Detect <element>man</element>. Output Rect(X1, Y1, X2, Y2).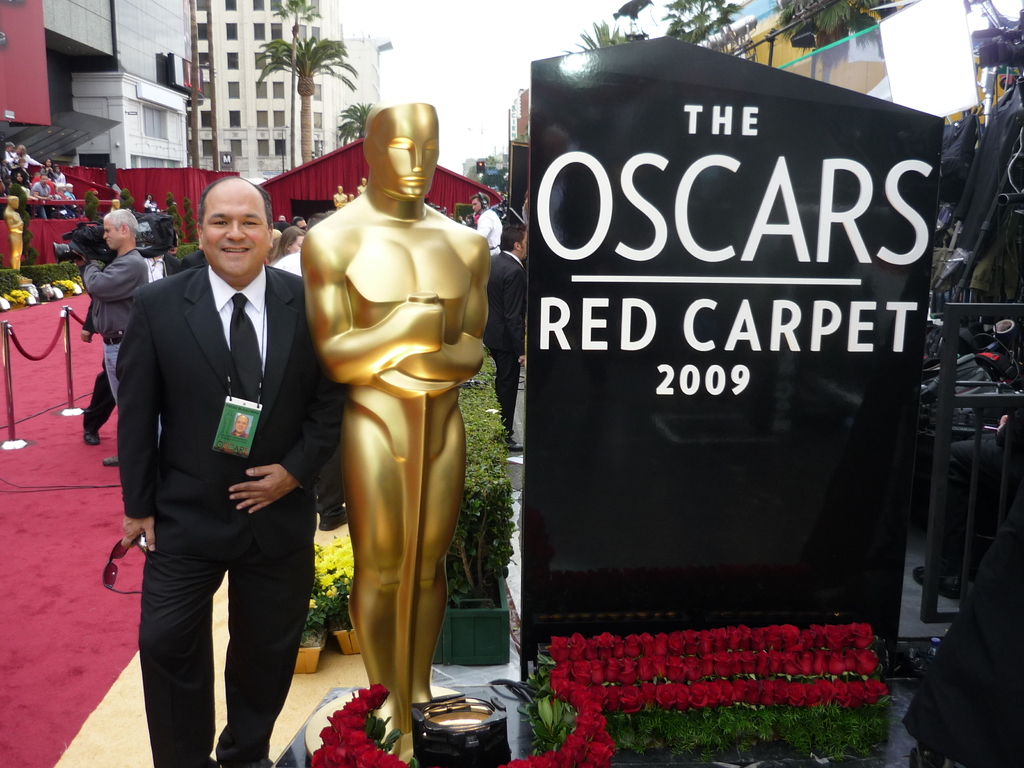
Rect(486, 223, 532, 458).
